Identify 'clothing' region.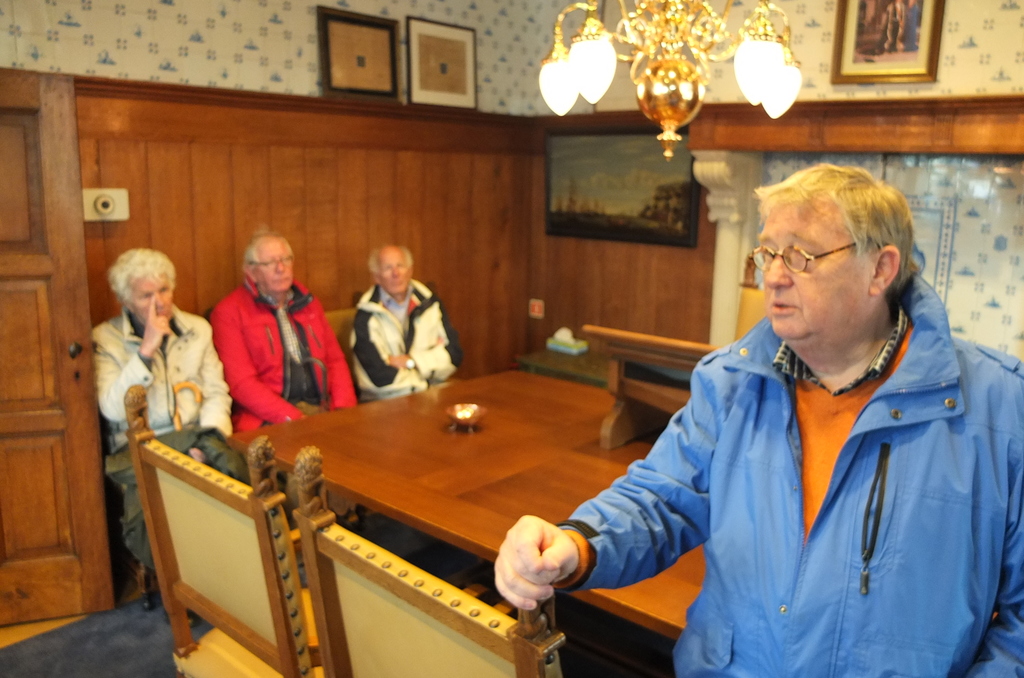
Region: [94, 306, 236, 456].
